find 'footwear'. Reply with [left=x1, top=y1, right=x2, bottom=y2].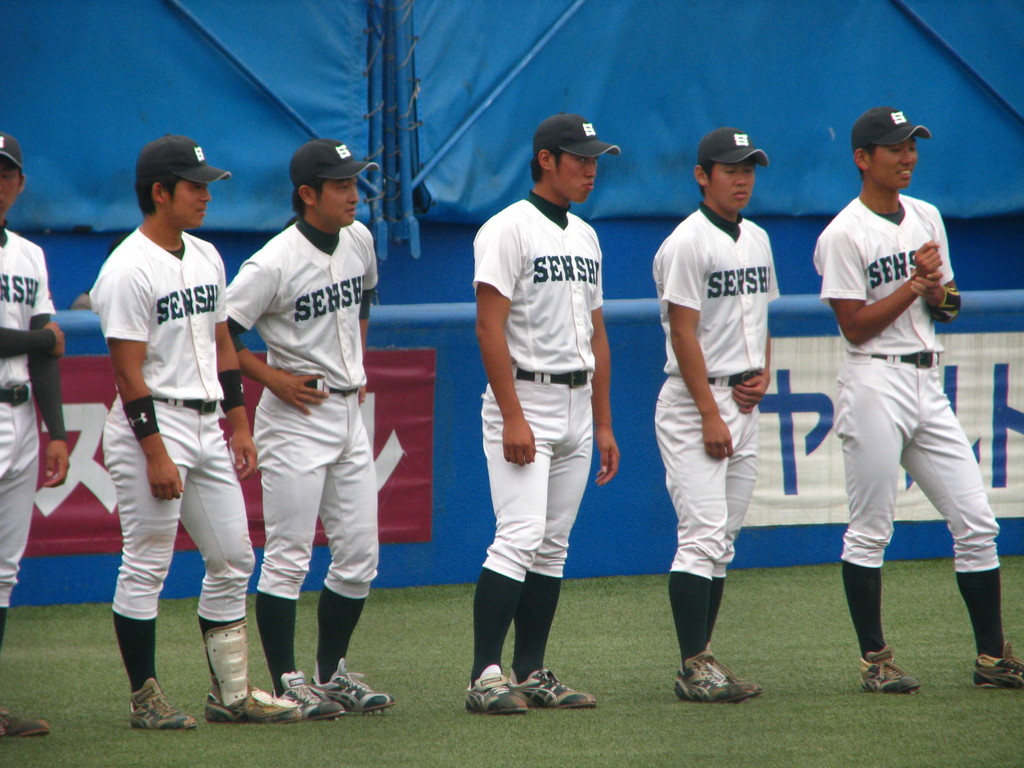
[left=709, top=655, right=761, bottom=700].
